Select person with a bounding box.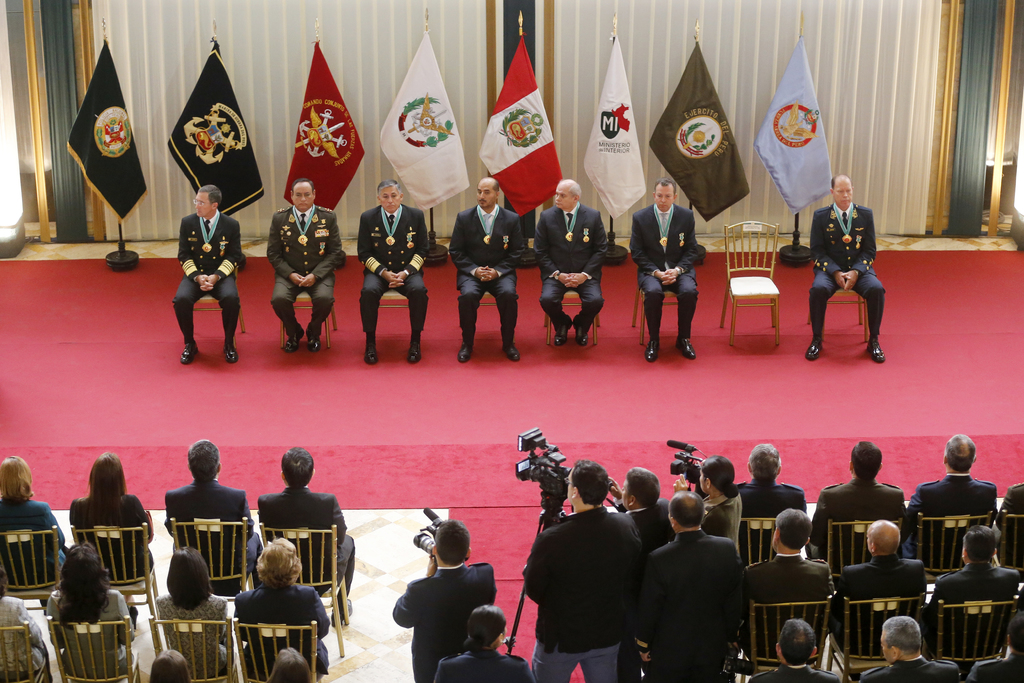
(left=64, top=449, right=158, bottom=611).
